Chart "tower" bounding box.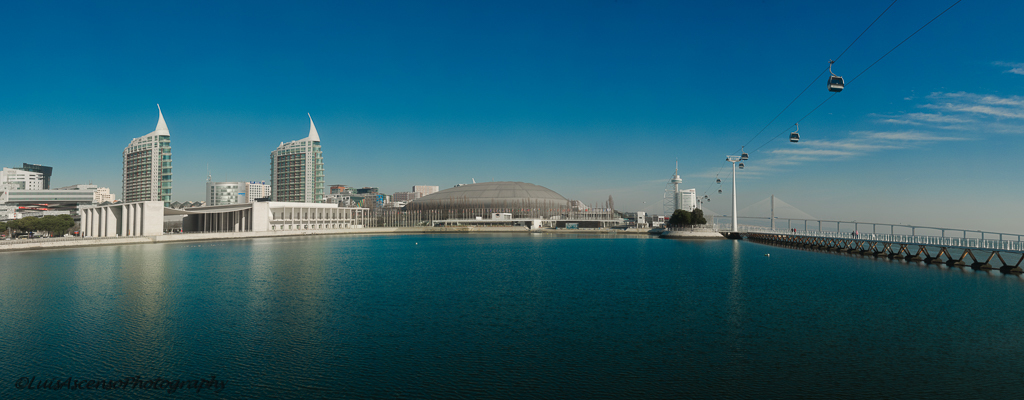
Charted: 269, 109, 324, 202.
